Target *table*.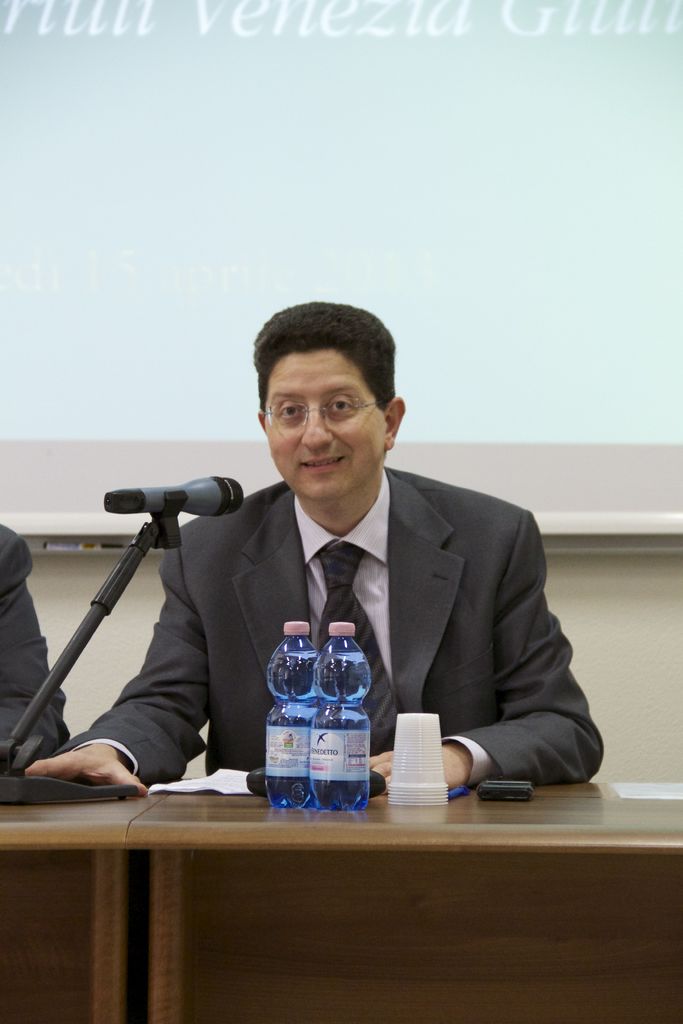
Target region: Rect(0, 740, 682, 1001).
